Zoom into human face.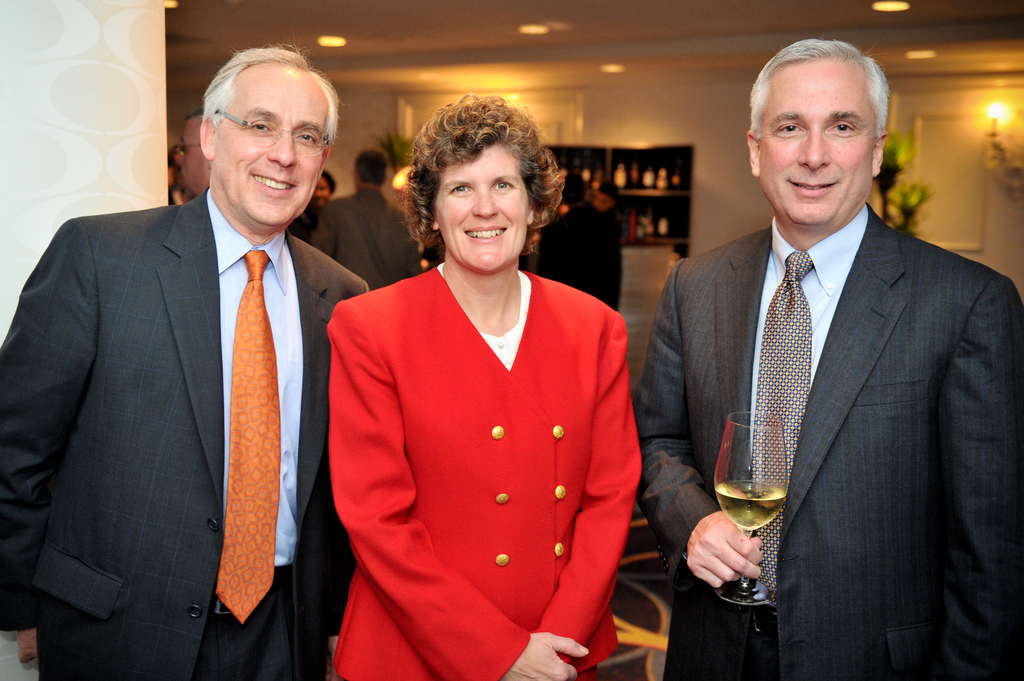
Zoom target: select_region(755, 56, 877, 231).
